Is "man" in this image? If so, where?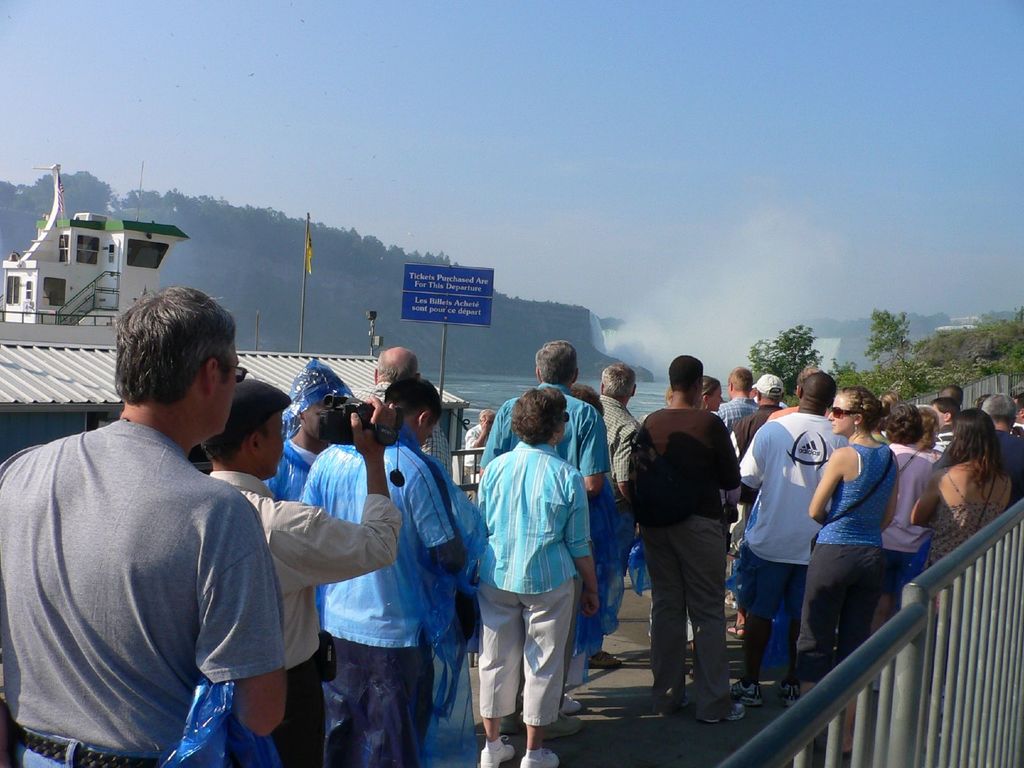
Yes, at 349, 341, 455, 477.
